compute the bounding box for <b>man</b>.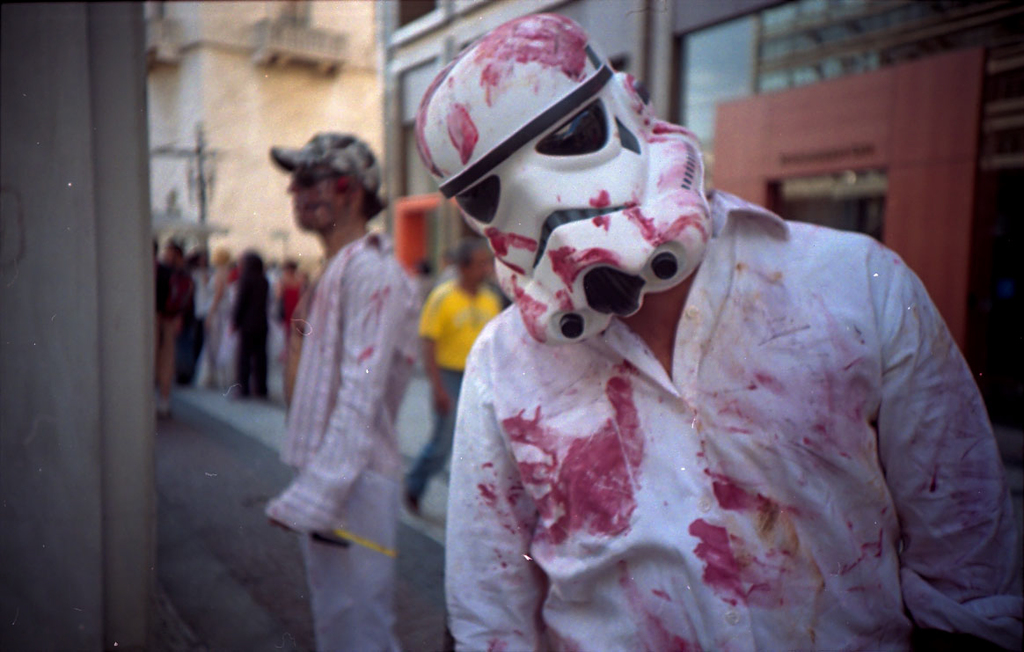
select_region(428, 238, 505, 518).
